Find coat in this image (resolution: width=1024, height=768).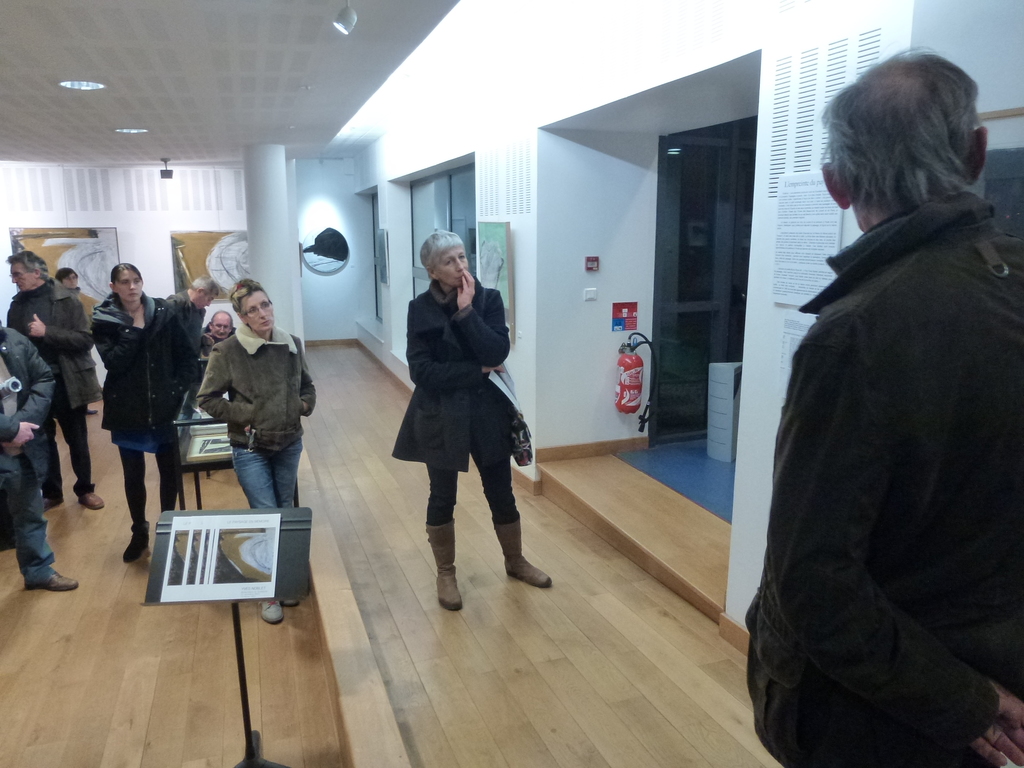
{"x1": 190, "y1": 319, "x2": 324, "y2": 458}.
